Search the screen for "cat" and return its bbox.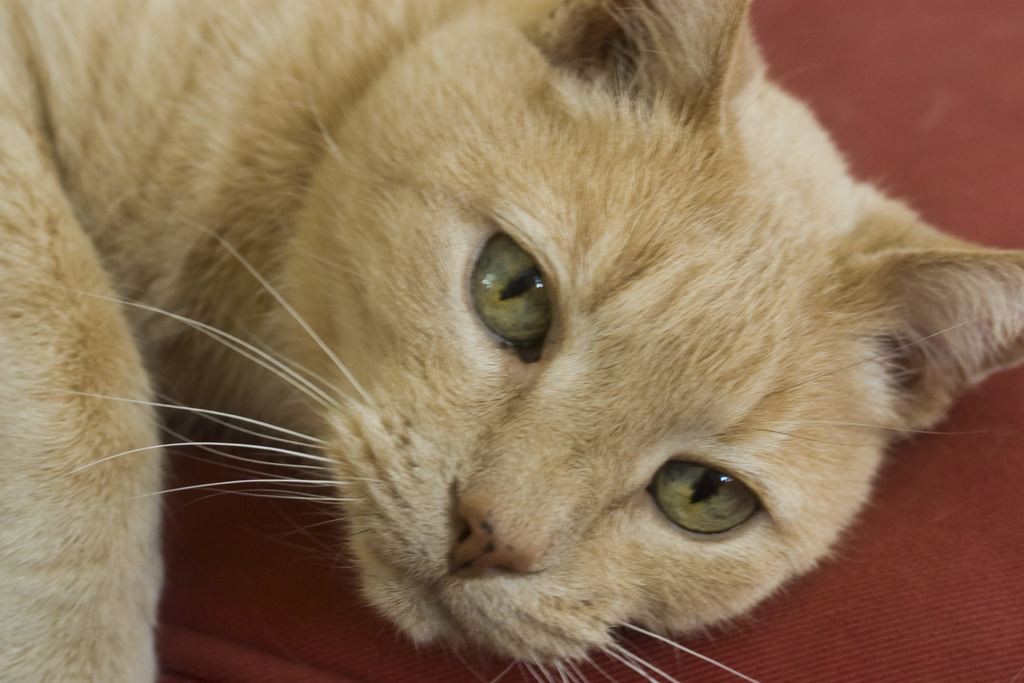
Found: [x1=0, y1=0, x2=1023, y2=682].
